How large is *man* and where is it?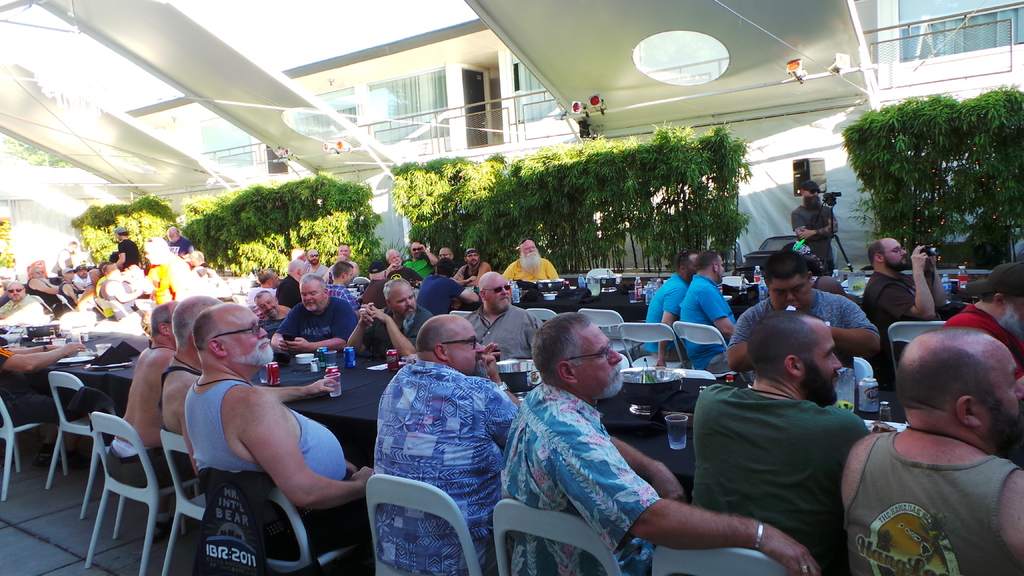
Bounding box: bbox=[157, 294, 224, 435].
